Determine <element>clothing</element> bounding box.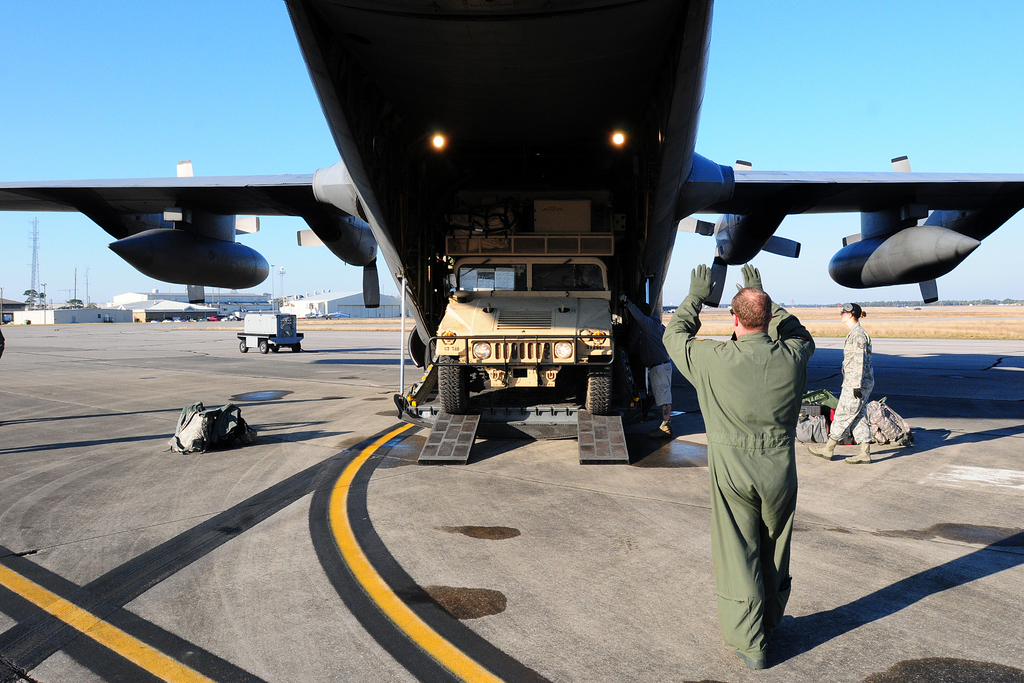
Determined: 828, 320, 876, 442.
